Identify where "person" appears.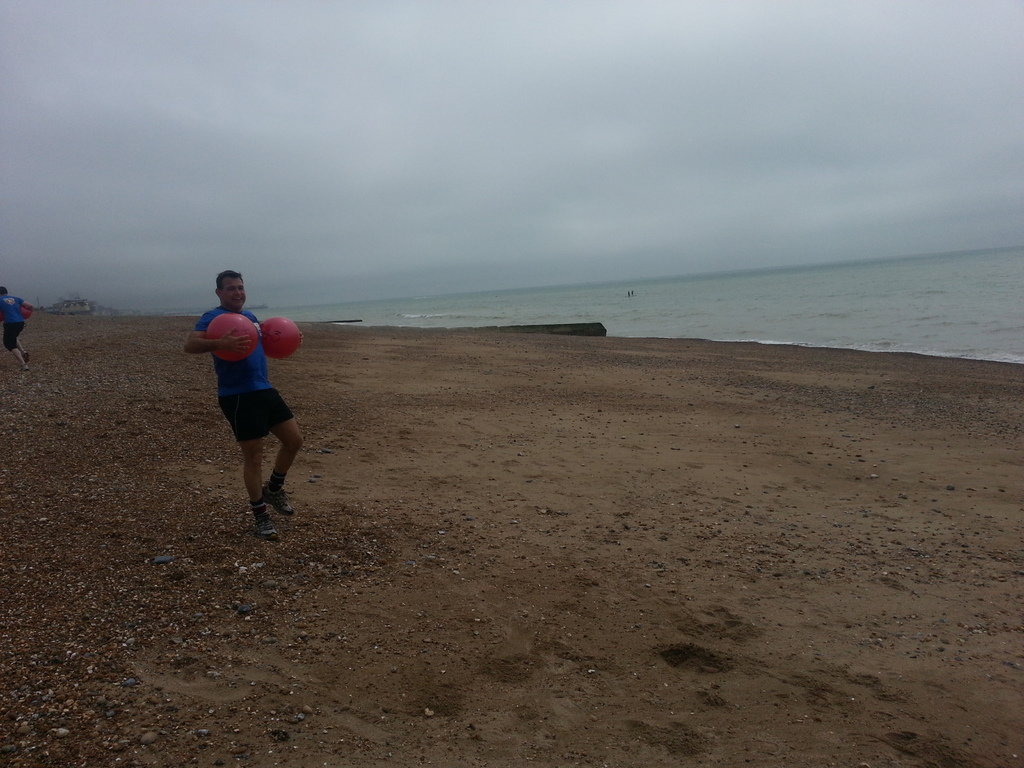
Appears at bbox(181, 260, 306, 541).
